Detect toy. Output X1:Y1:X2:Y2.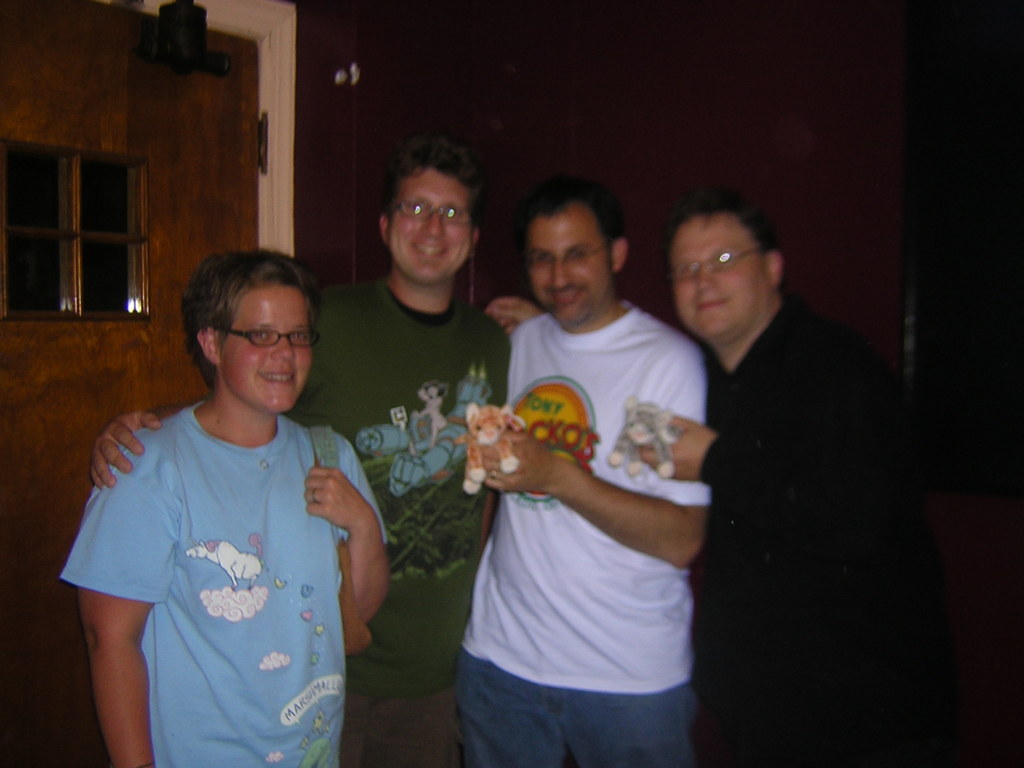
603:394:687:479.
